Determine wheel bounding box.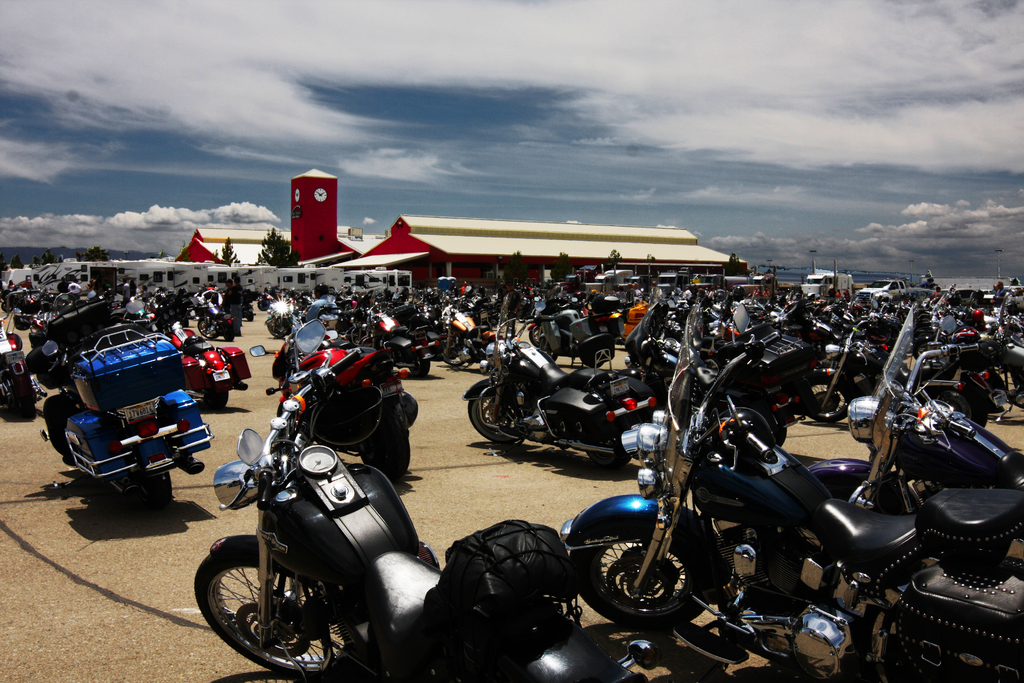
Determined: bbox=(198, 387, 227, 410).
